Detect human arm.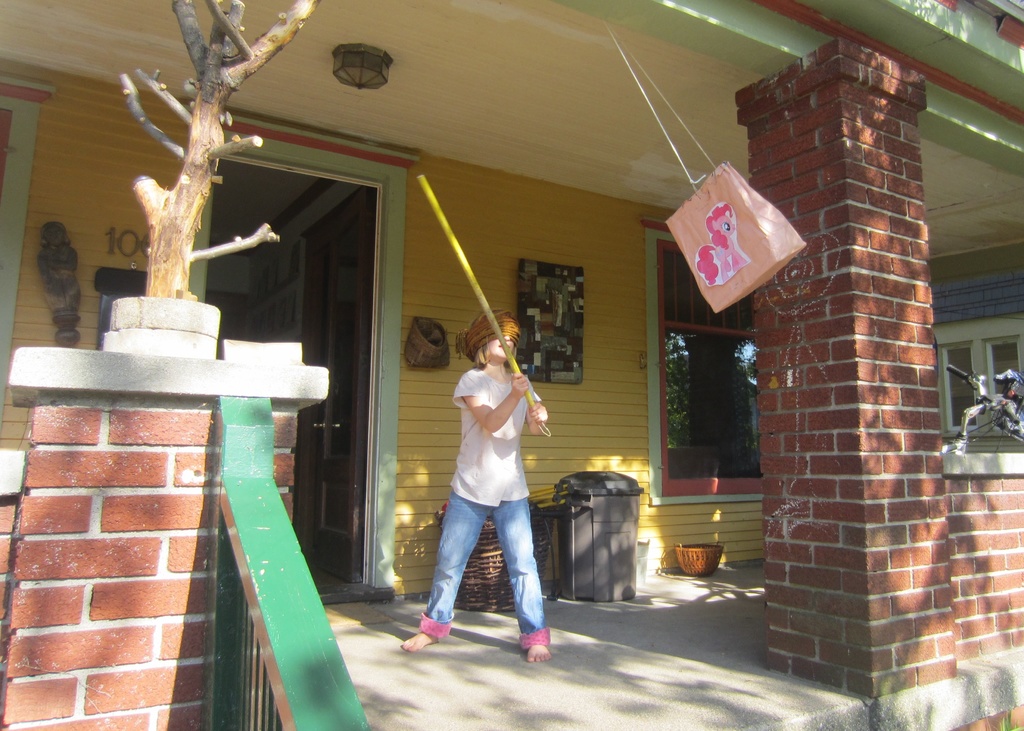
Detected at {"left": 452, "top": 372, "right": 532, "bottom": 433}.
